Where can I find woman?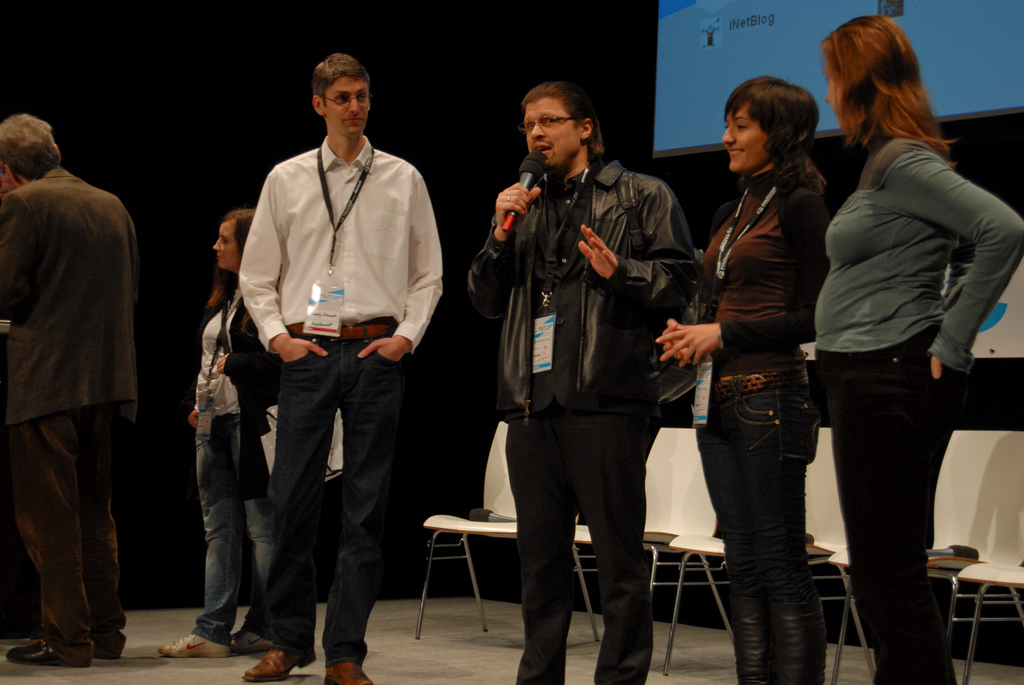
You can find it at (left=804, top=14, right=1023, bottom=684).
